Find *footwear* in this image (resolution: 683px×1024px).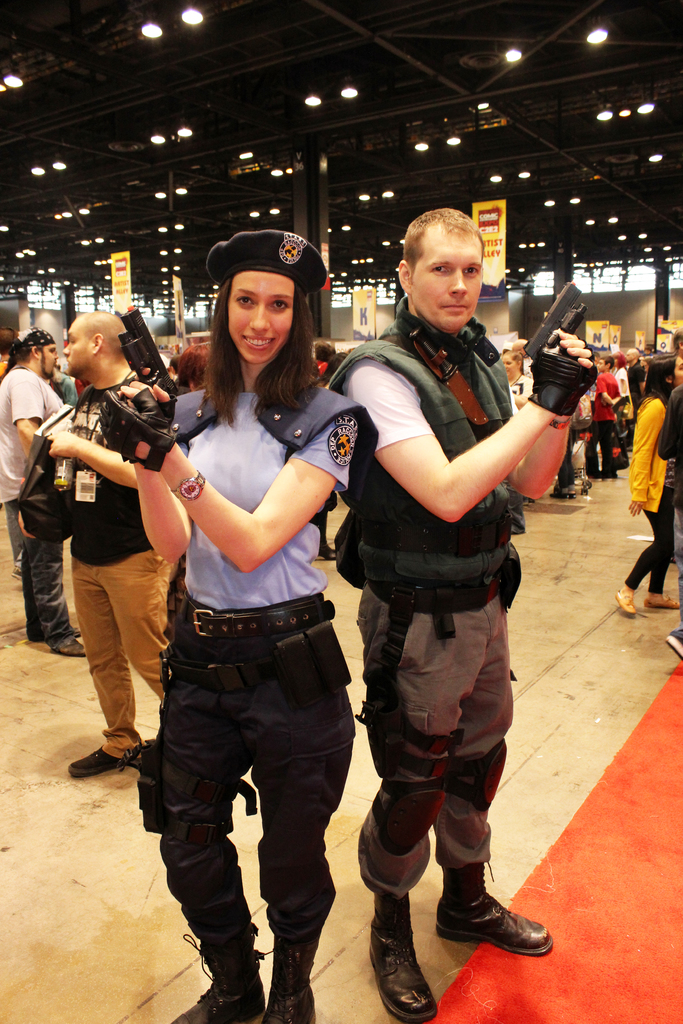
<box>667,629,682,660</box>.
